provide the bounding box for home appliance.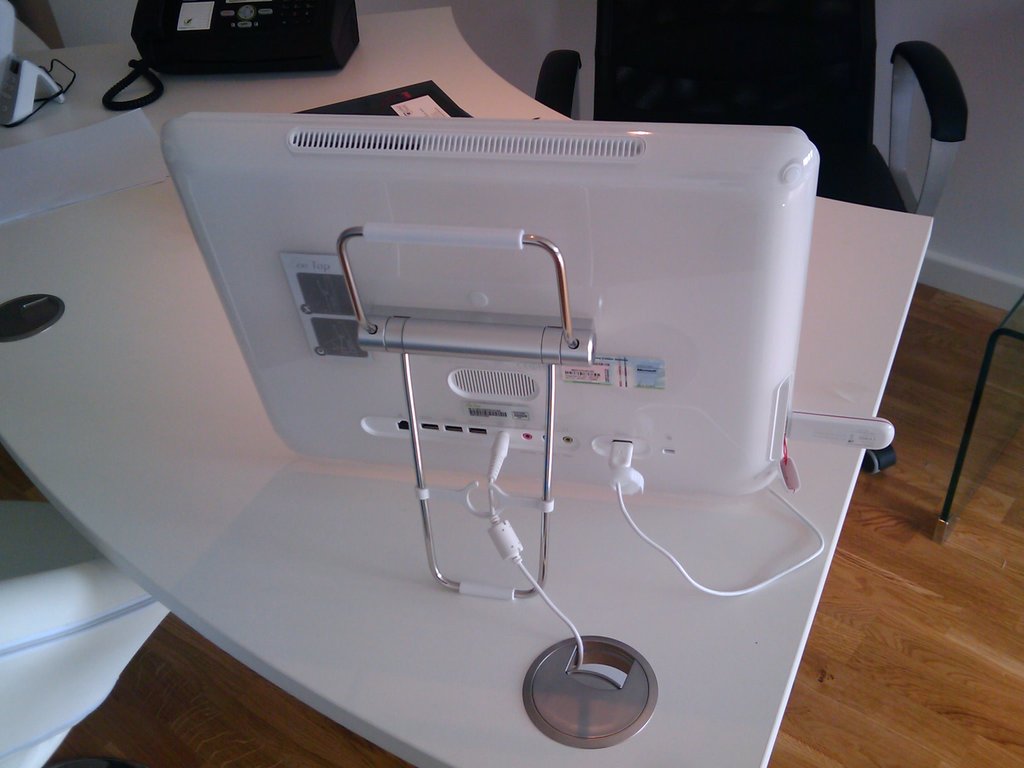
<bbox>158, 112, 819, 598</bbox>.
